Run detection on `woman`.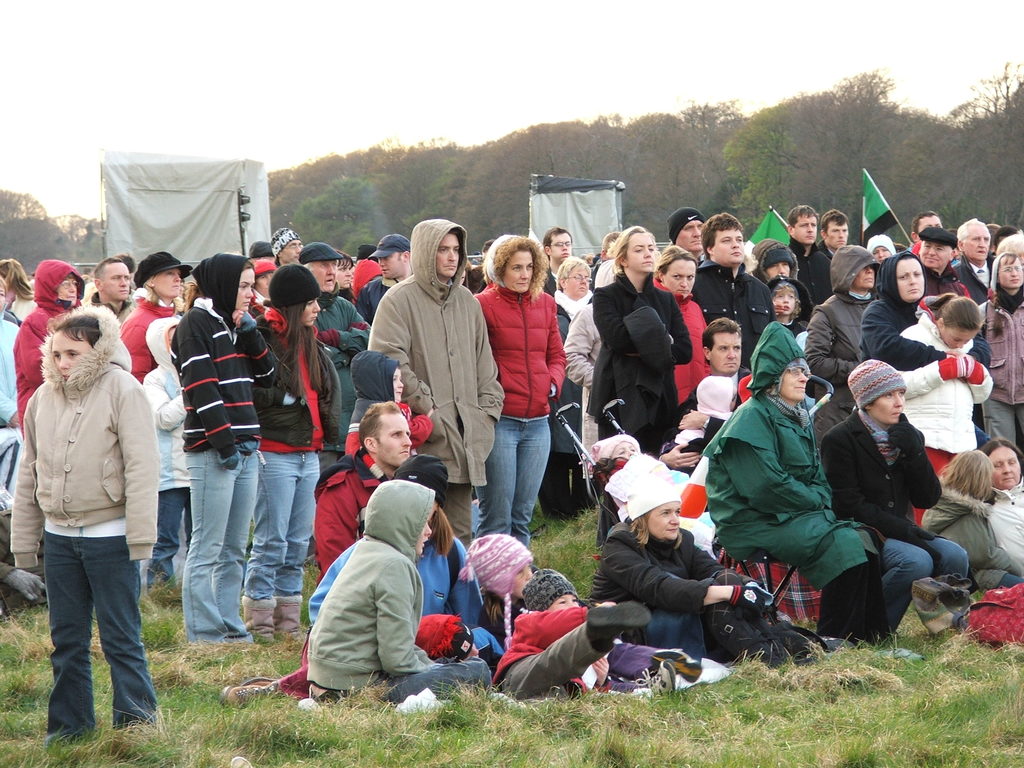
Result: left=308, top=451, right=484, bottom=628.
